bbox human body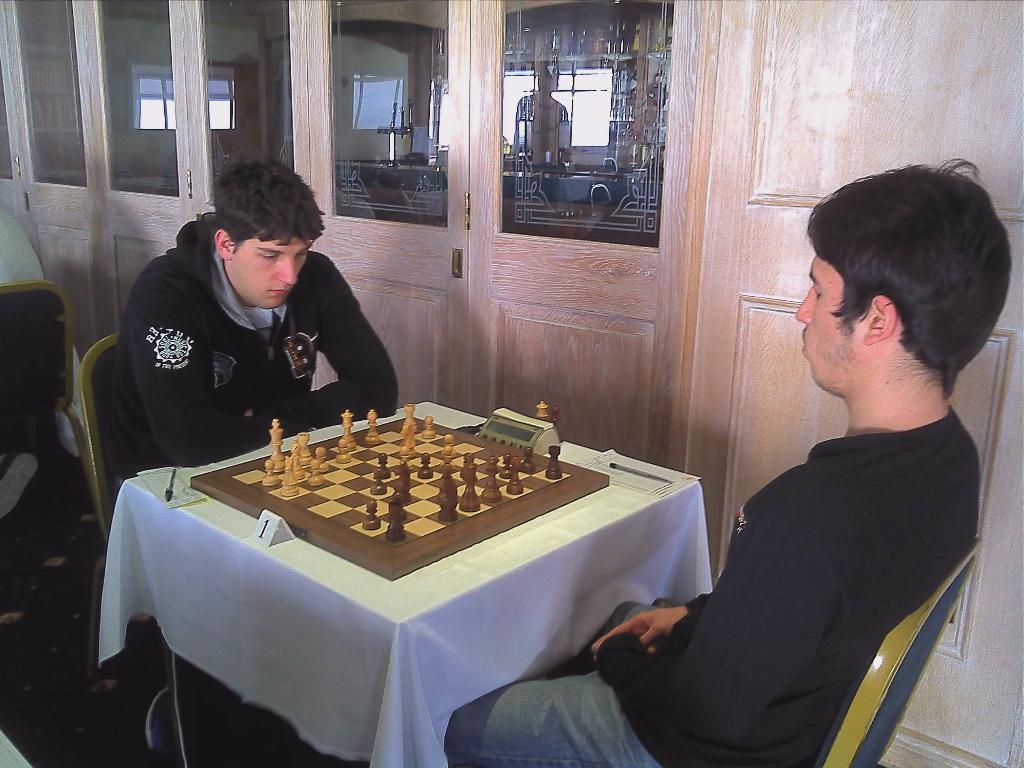
x1=115, y1=157, x2=396, y2=511
